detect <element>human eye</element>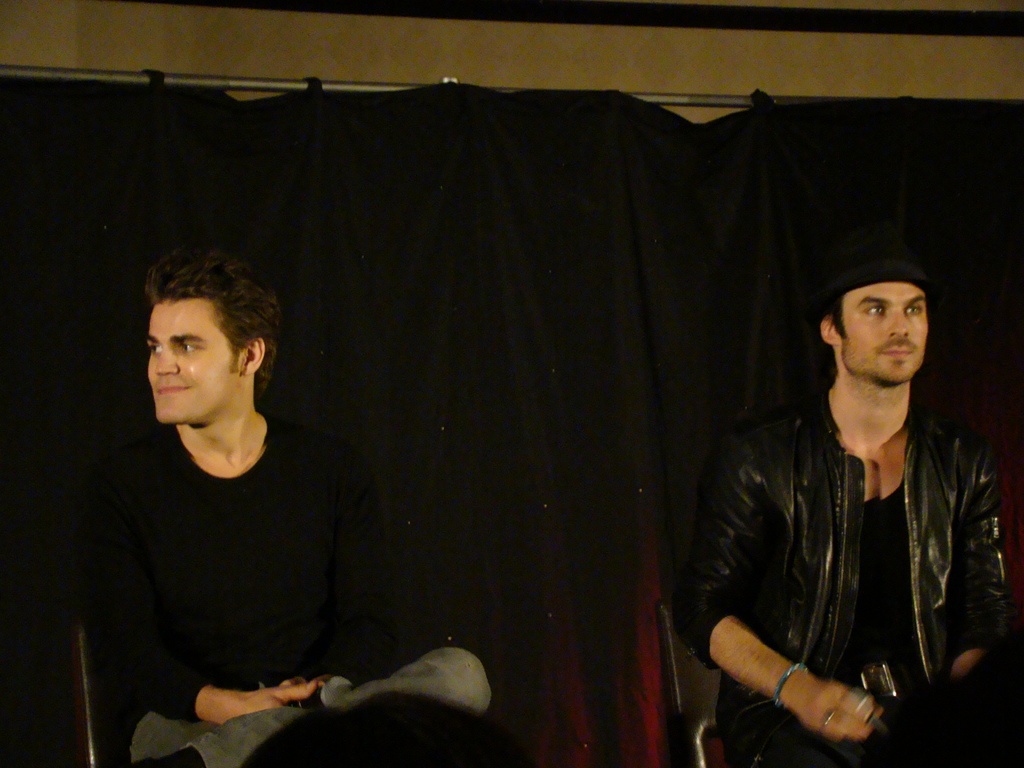
locate(147, 339, 163, 358)
